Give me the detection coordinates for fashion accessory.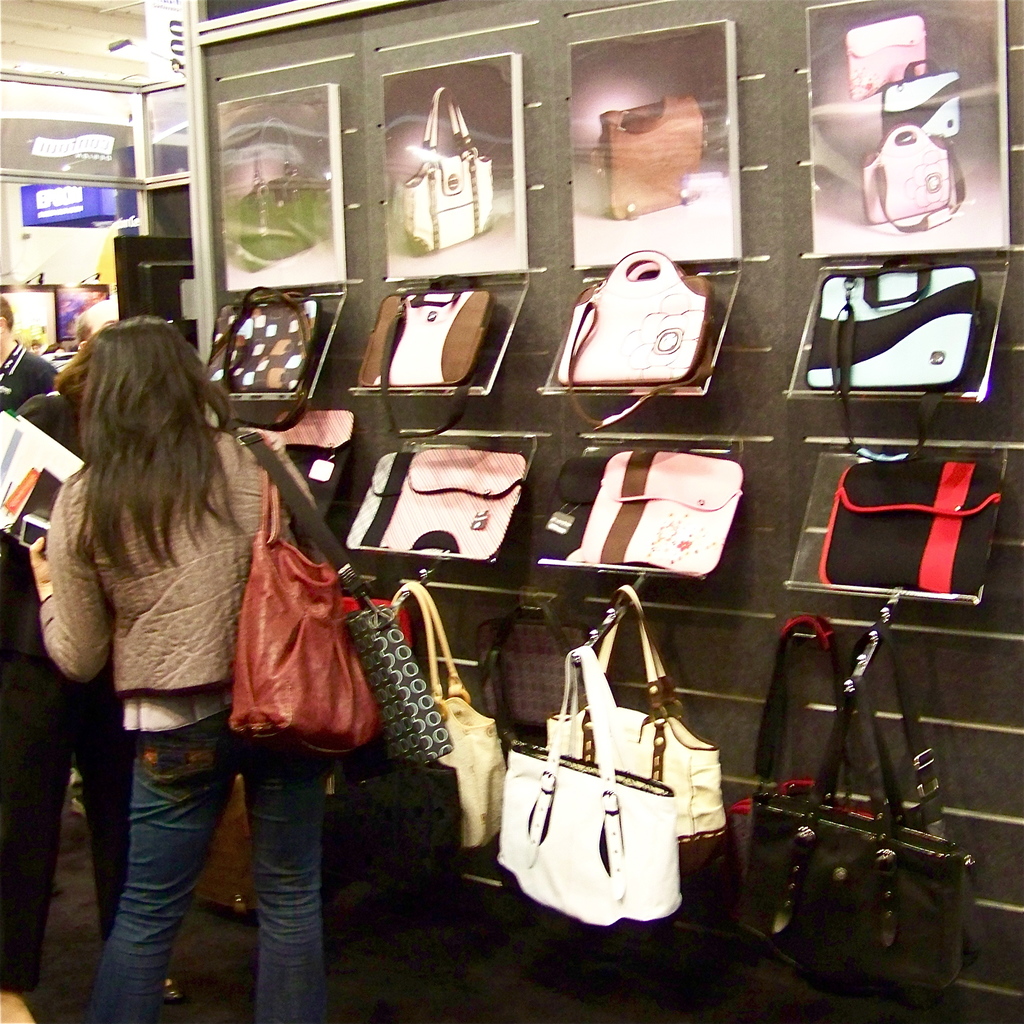
detection(385, 582, 507, 851).
